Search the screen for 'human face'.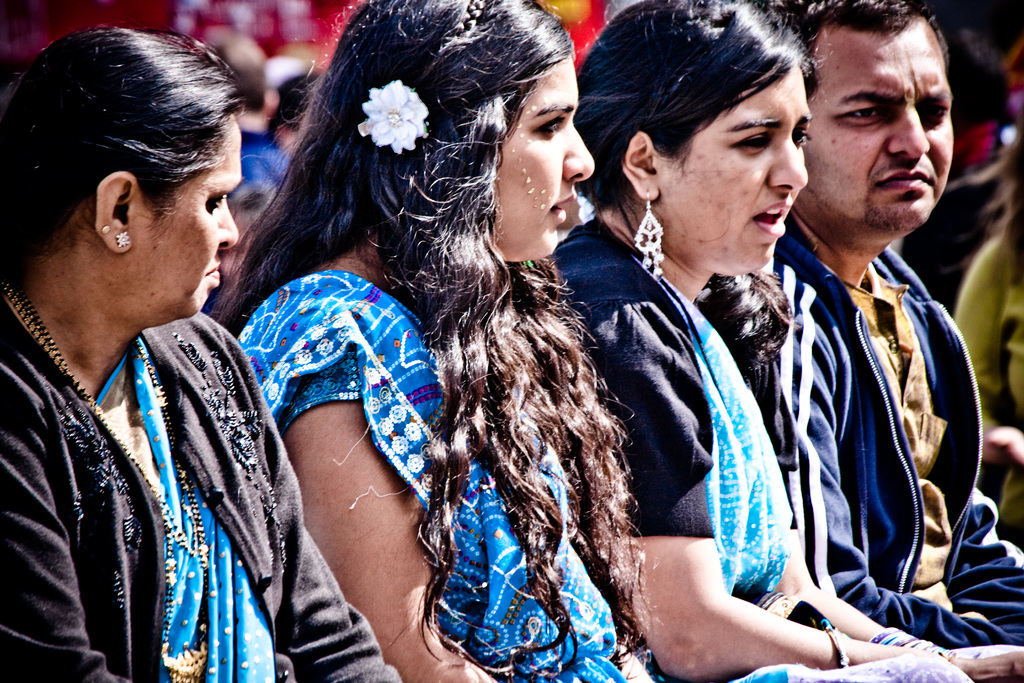
Found at 801/14/955/226.
